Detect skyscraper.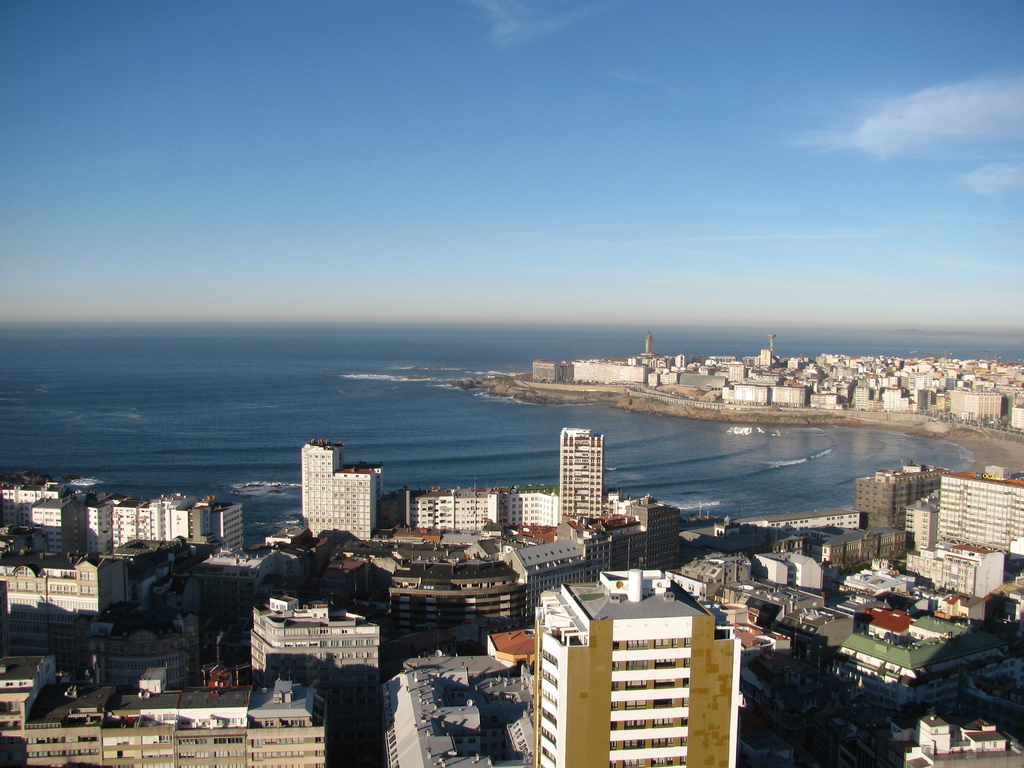
Detected at 297:441:389:550.
